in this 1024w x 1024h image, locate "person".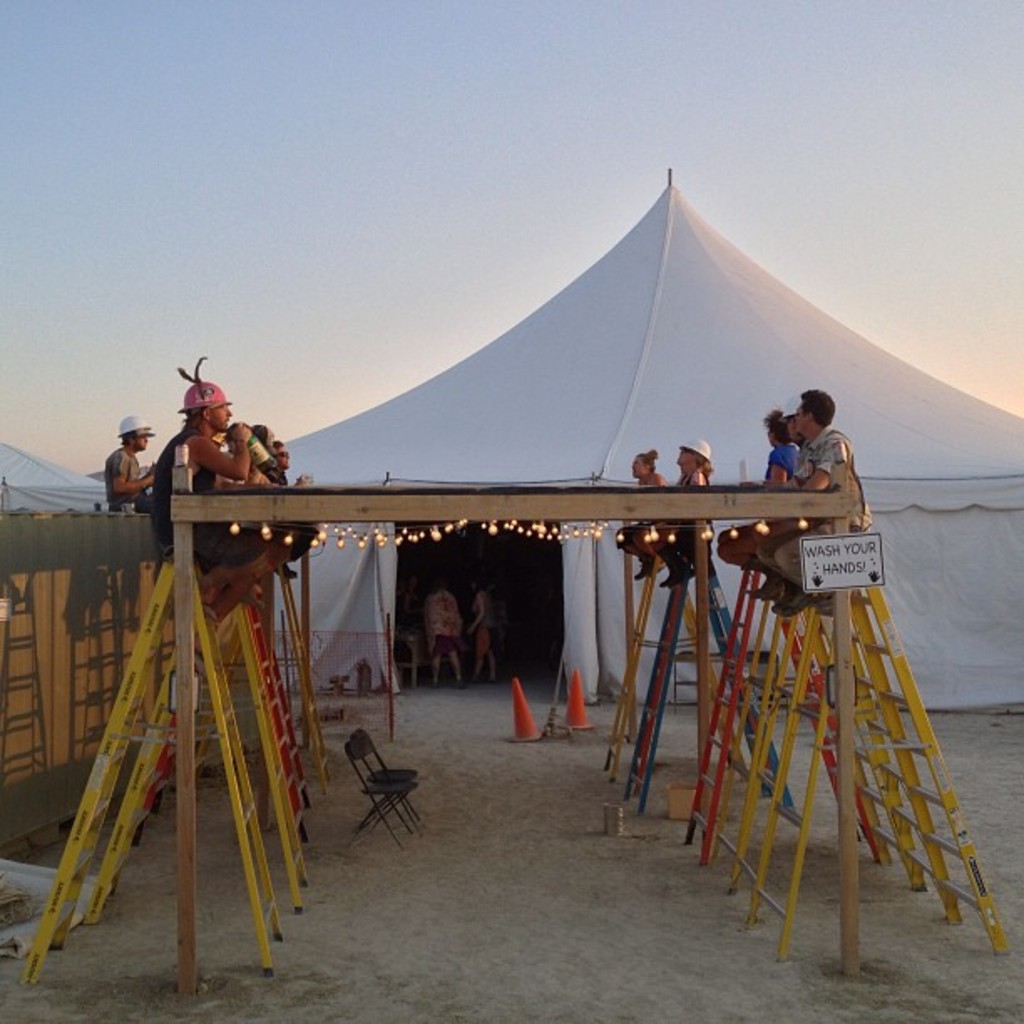
Bounding box: (97,417,151,515).
